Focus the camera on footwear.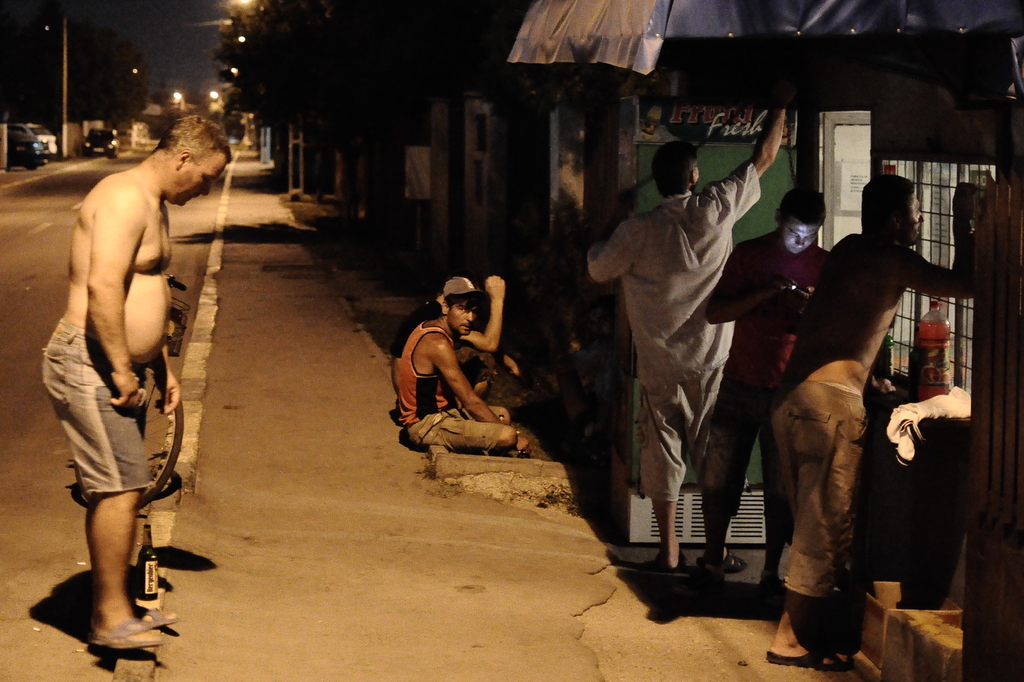
Focus region: rect(655, 547, 688, 574).
